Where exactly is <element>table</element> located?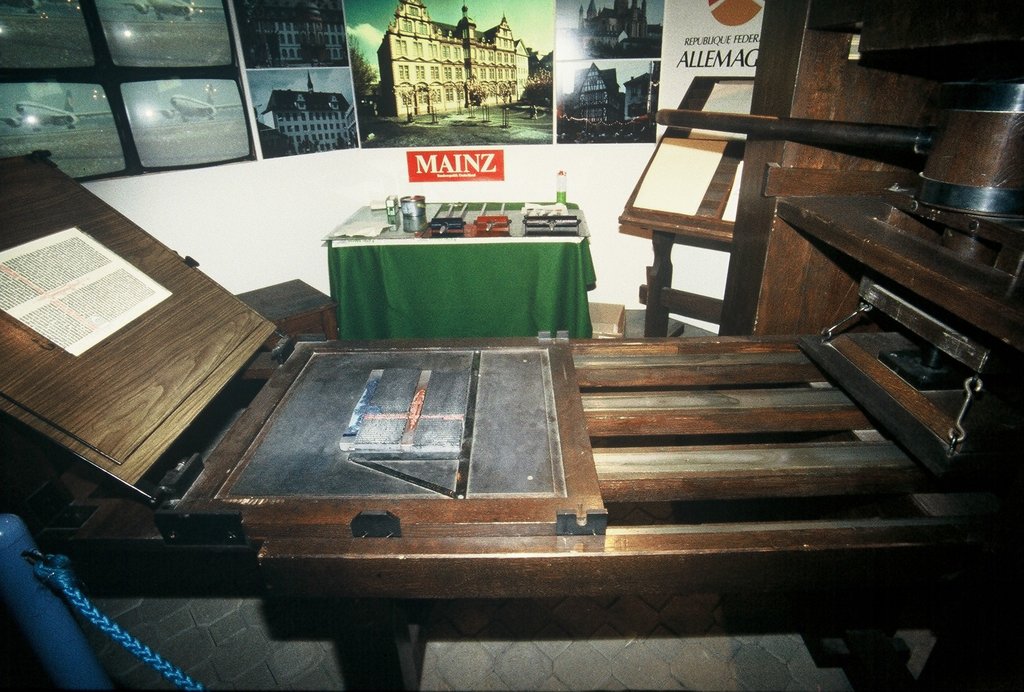
Its bounding box is [324,200,596,338].
